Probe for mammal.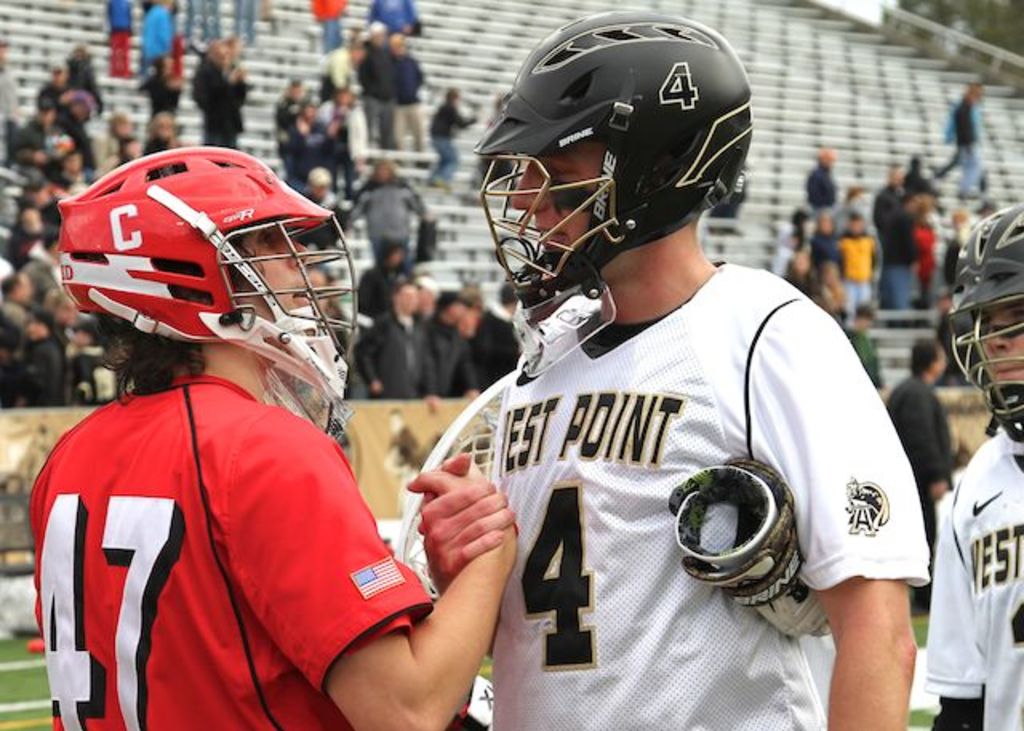
Probe result: <box>190,37,245,147</box>.
